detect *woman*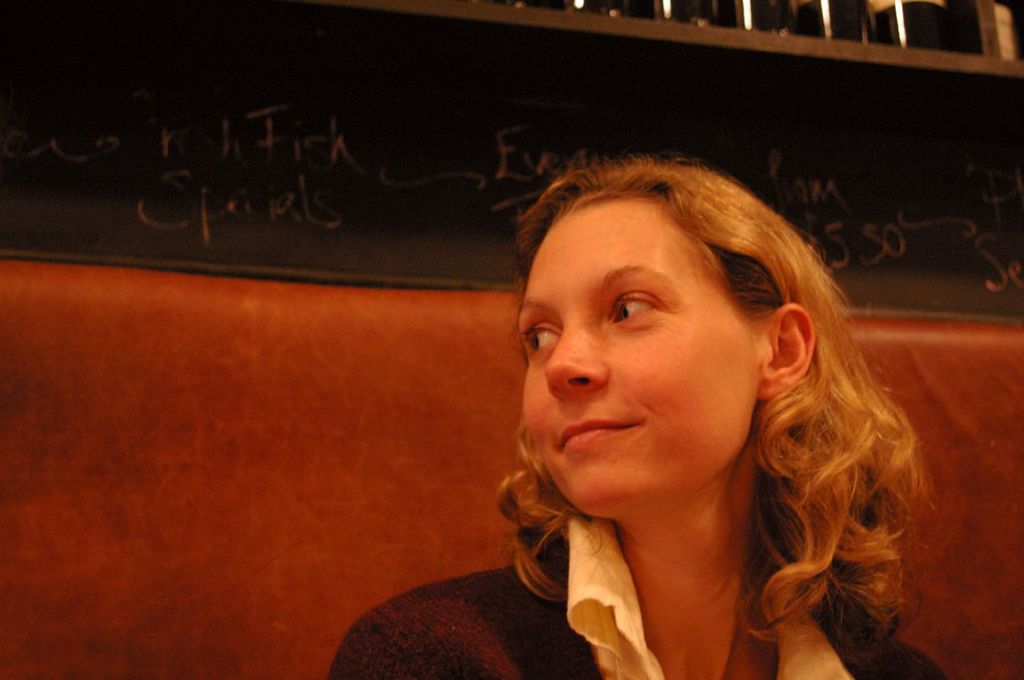
x1=387 y1=137 x2=972 y2=673
